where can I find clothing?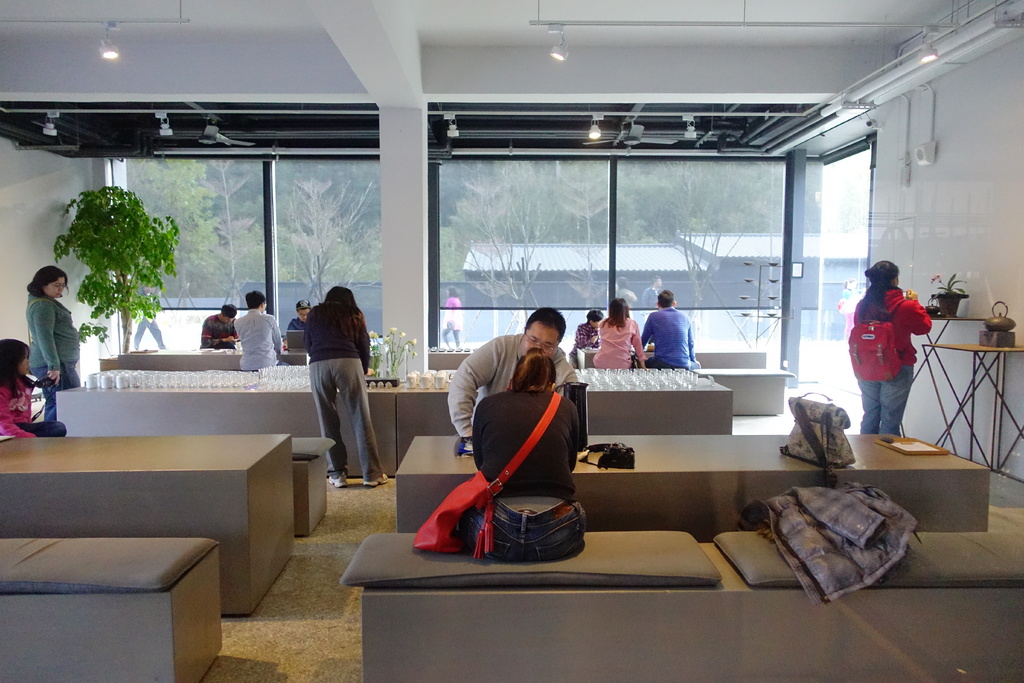
You can find it at [572, 324, 594, 365].
